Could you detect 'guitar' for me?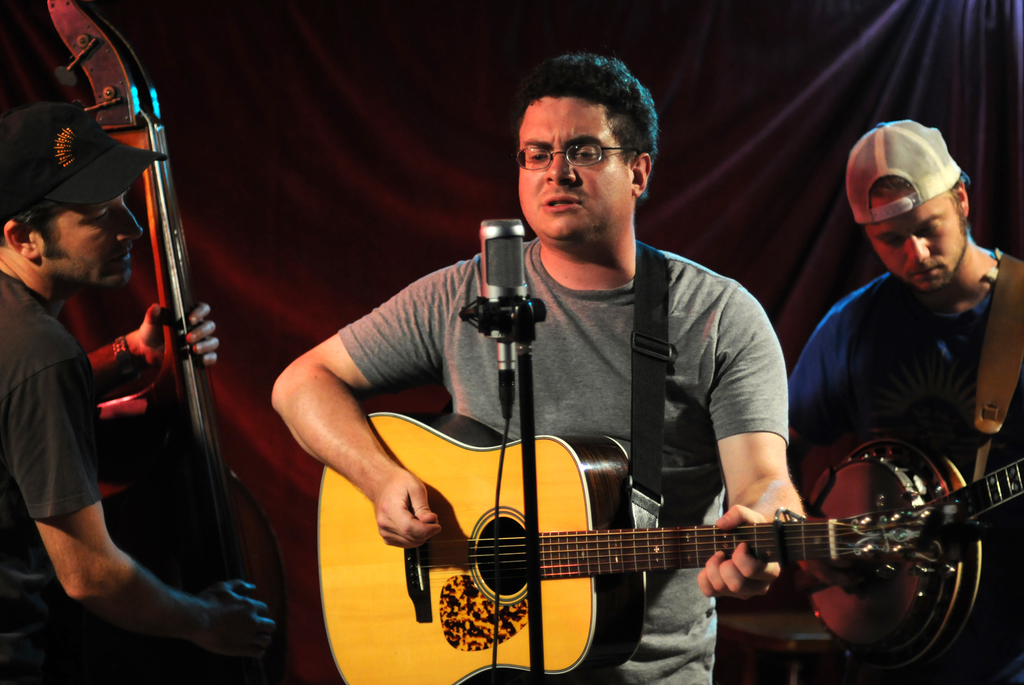
Detection result: <region>321, 393, 1023, 680</region>.
